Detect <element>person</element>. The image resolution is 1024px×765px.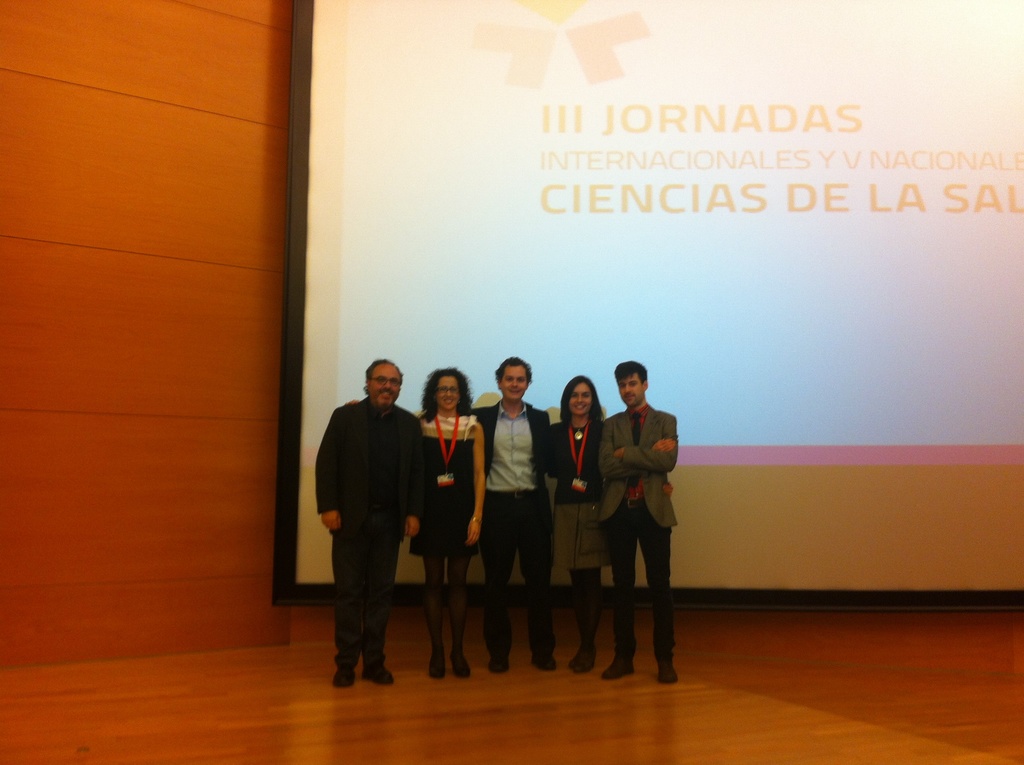
{"x1": 543, "y1": 376, "x2": 607, "y2": 676}.
